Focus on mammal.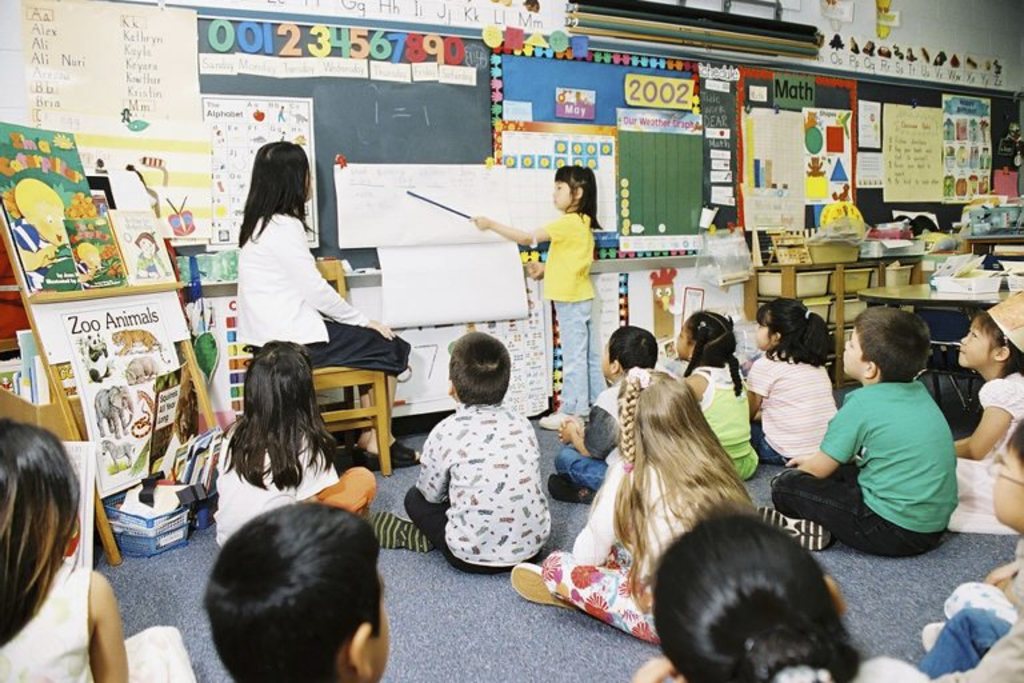
Focused at (x1=549, y1=321, x2=656, y2=504).
